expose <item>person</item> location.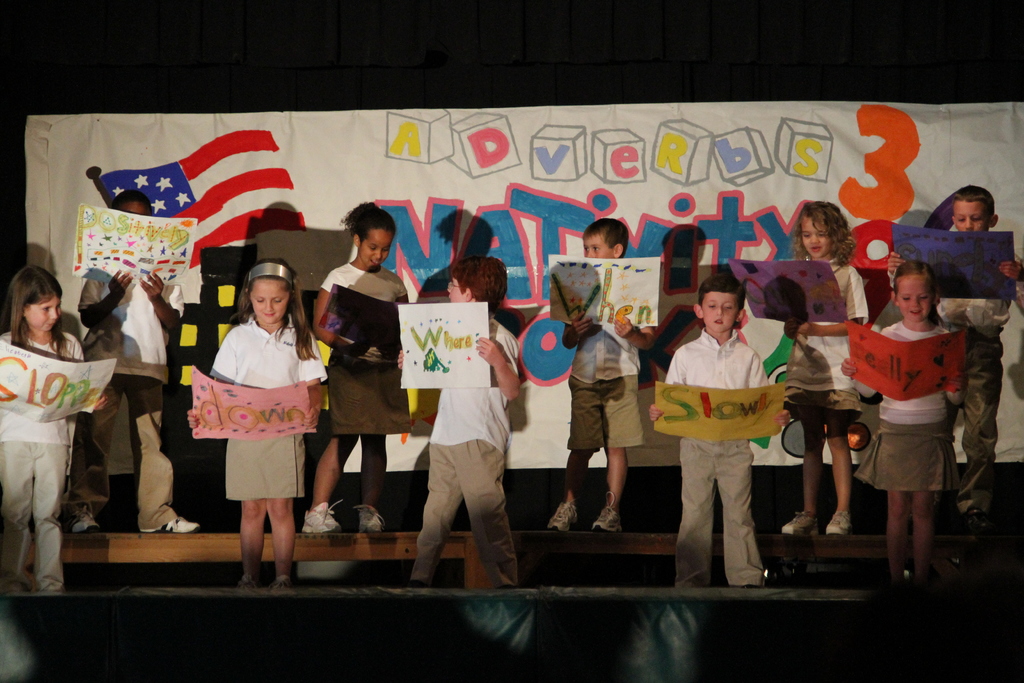
Exposed at region(785, 194, 874, 531).
